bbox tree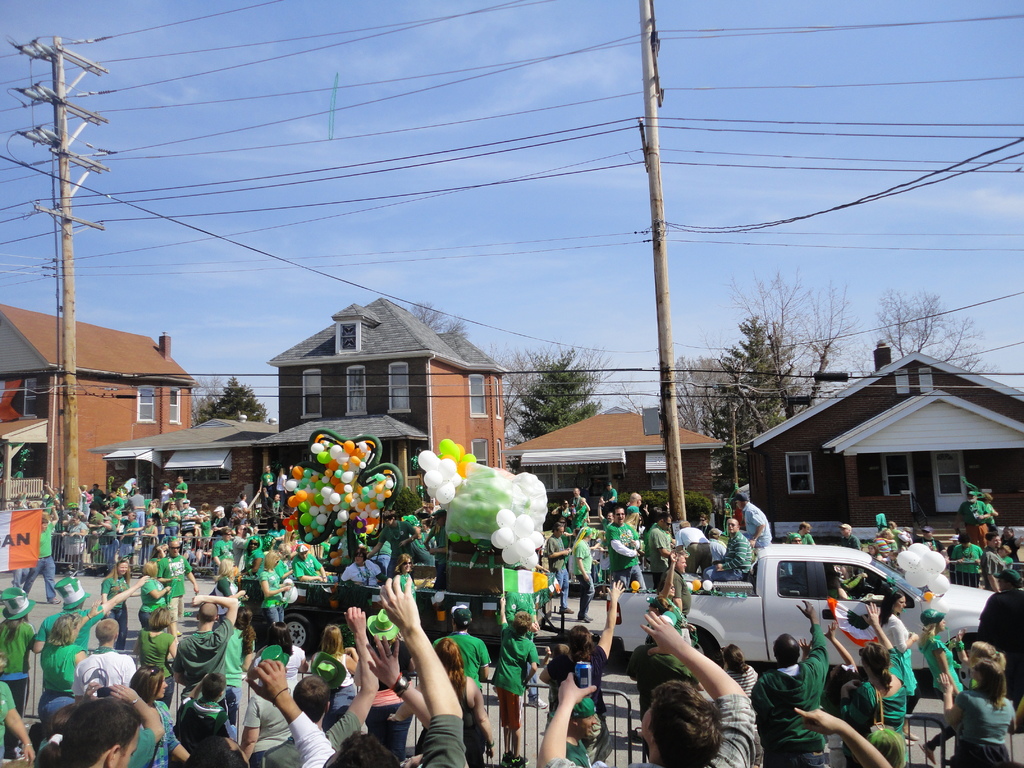
392, 301, 475, 337
